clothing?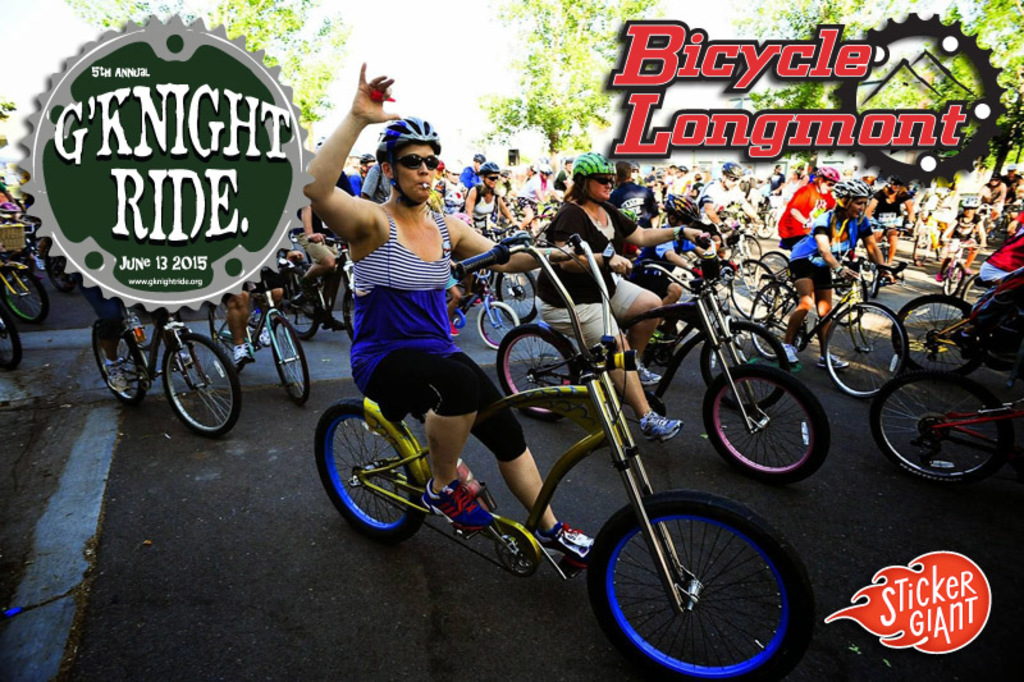
Rect(297, 201, 328, 253)
